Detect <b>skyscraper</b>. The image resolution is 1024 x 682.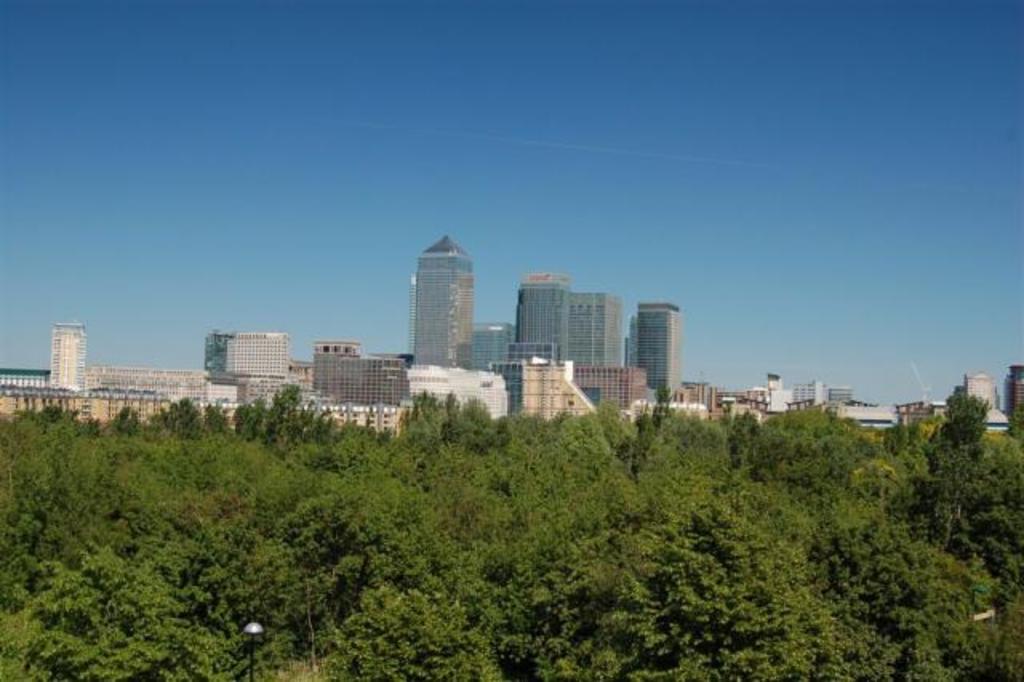
510/274/578/368.
